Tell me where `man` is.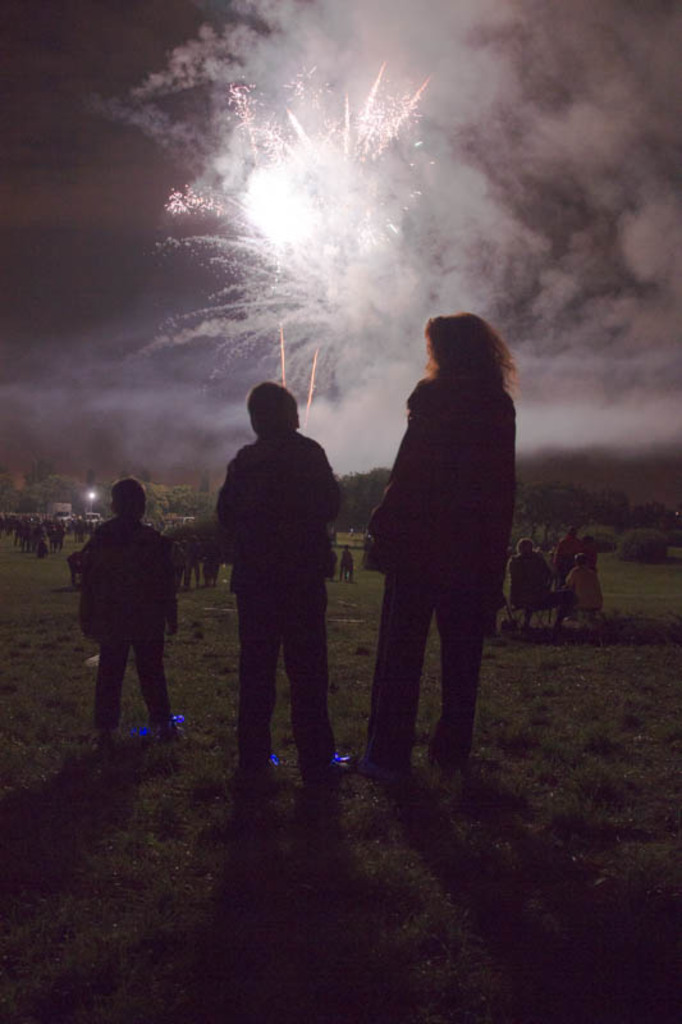
`man` is at BBox(509, 535, 583, 630).
